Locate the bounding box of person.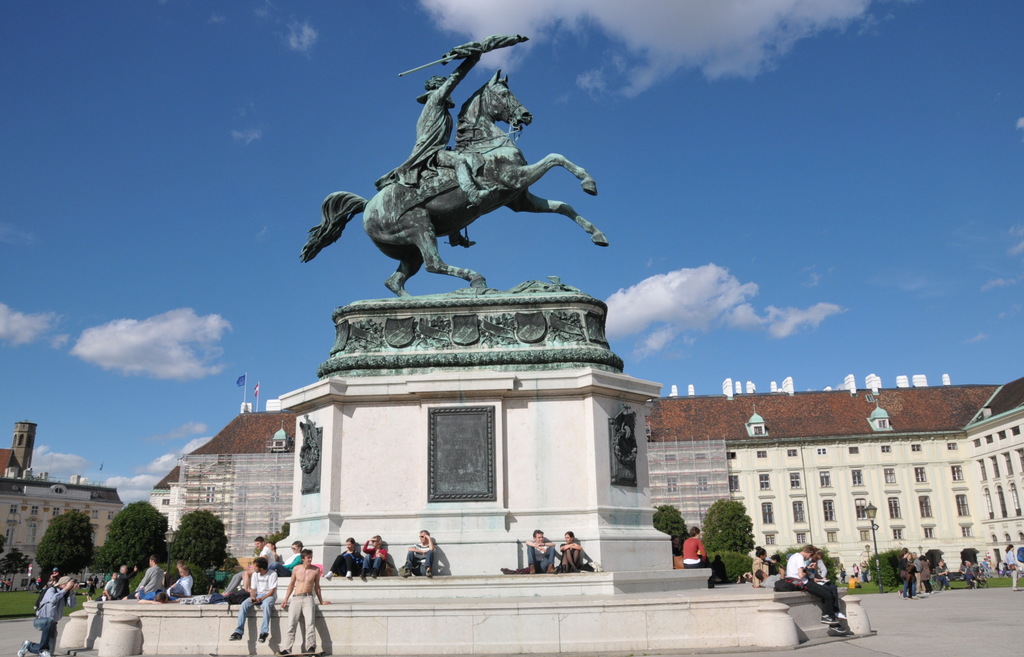
Bounding box: l=374, t=36, r=500, b=244.
